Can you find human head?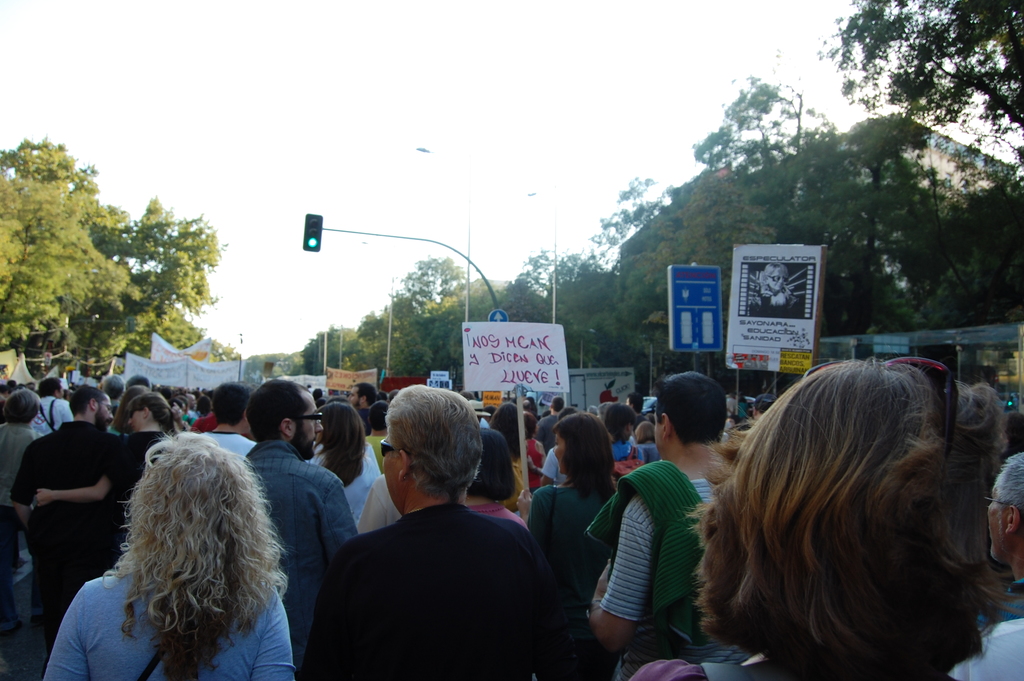
Yes, bounding box: x1=524, y1=400, x2=535, y2=411.
